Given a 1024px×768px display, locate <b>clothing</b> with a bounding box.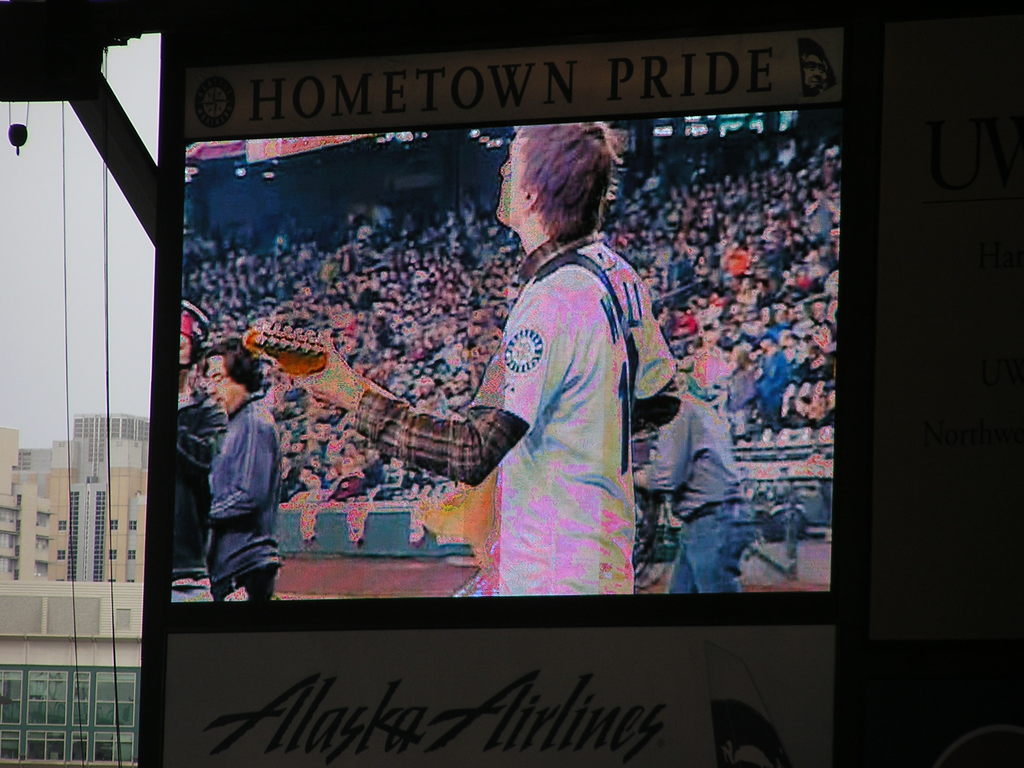
Located: 211:390:282:580.
